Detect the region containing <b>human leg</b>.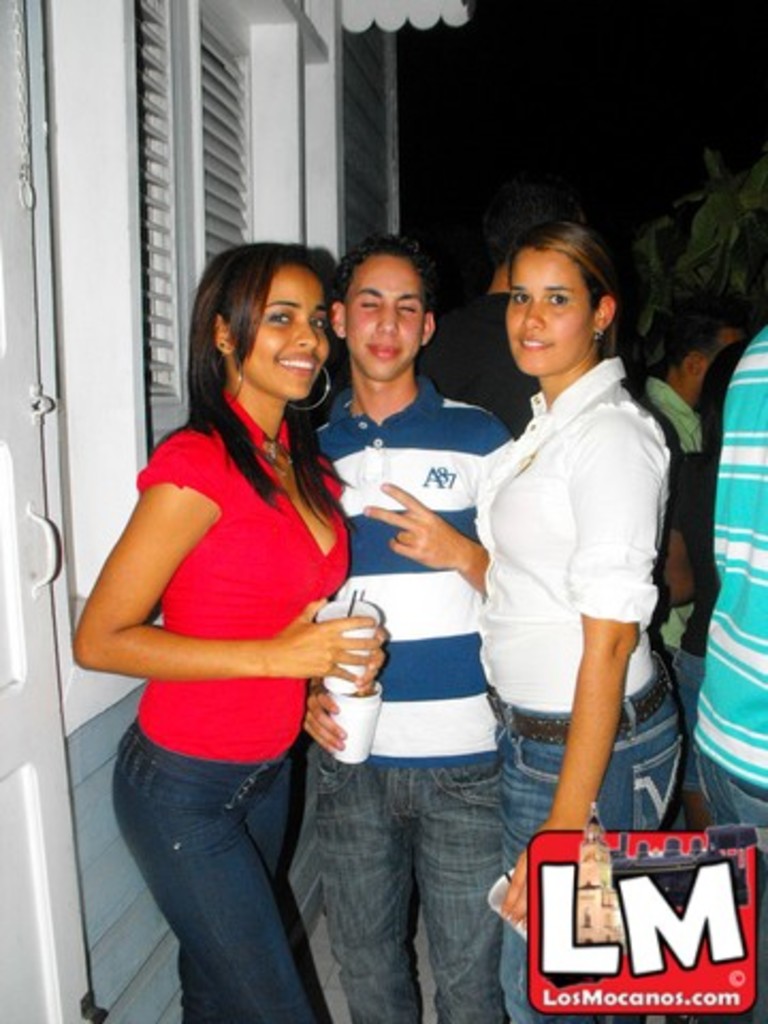
pyautogui.locateOnScreen(484, 730, 676, 1022).
